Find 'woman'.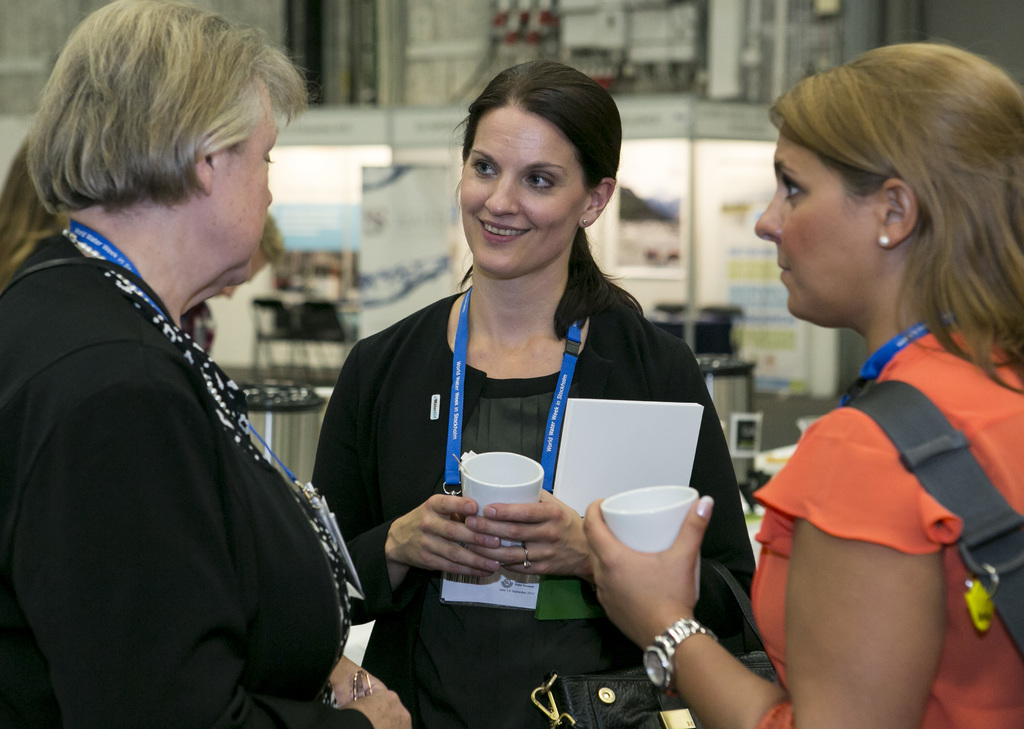
box=[585, 36, 1023, 728].
